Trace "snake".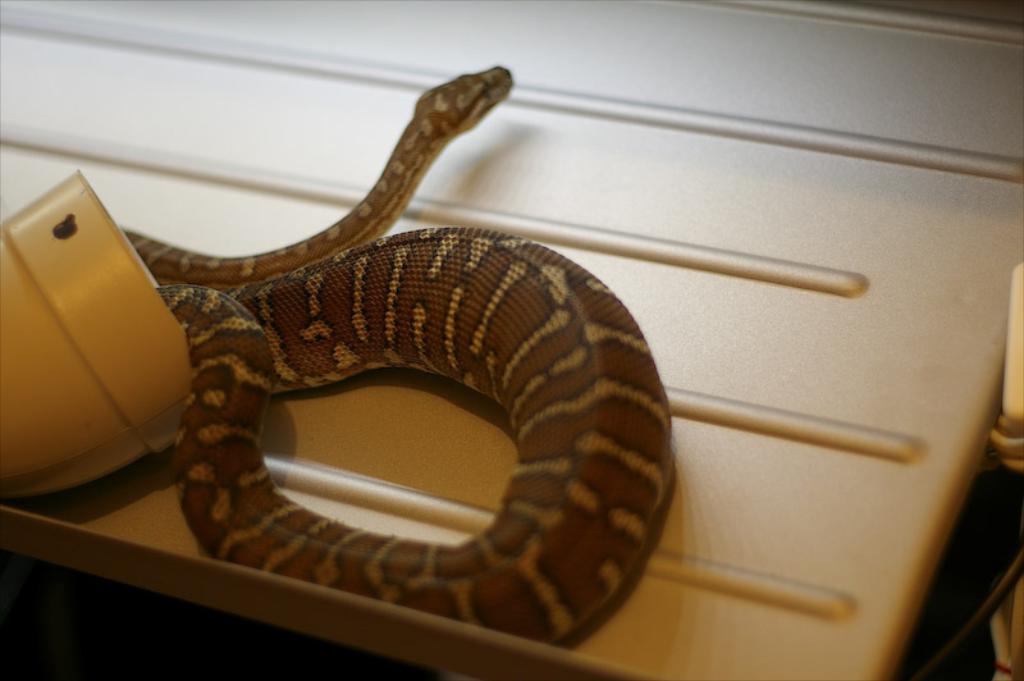
Traced to <box>119,69,677,643</box>.
